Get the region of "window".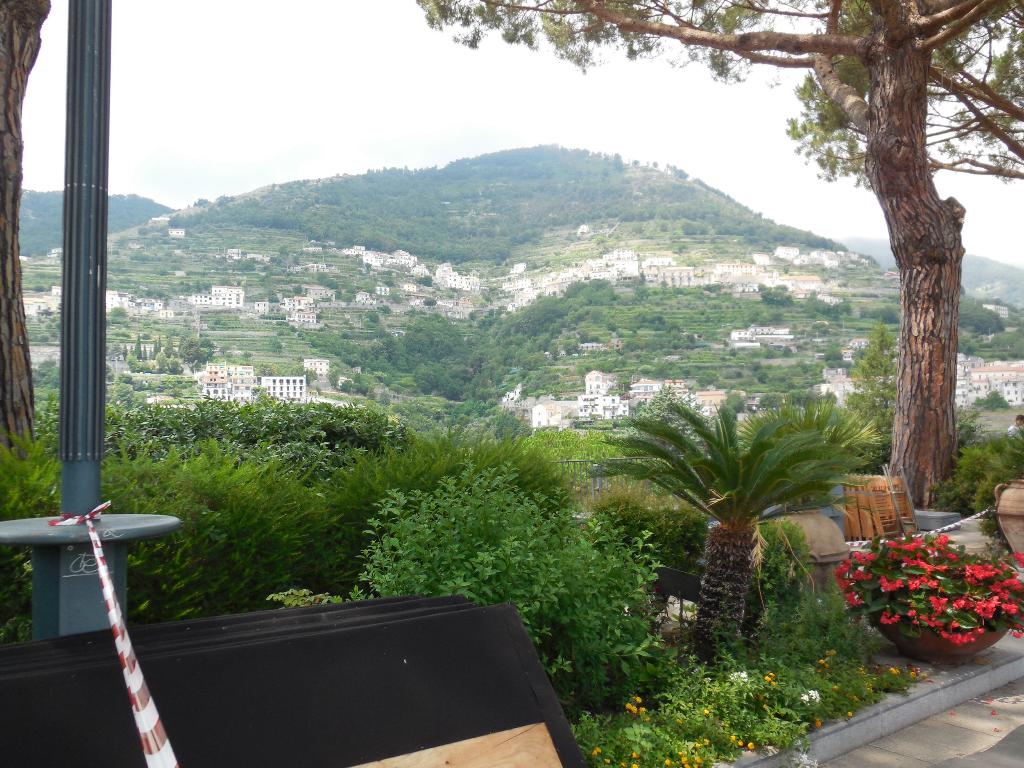
x1=538 y1=420 x2=541 y2=424.
